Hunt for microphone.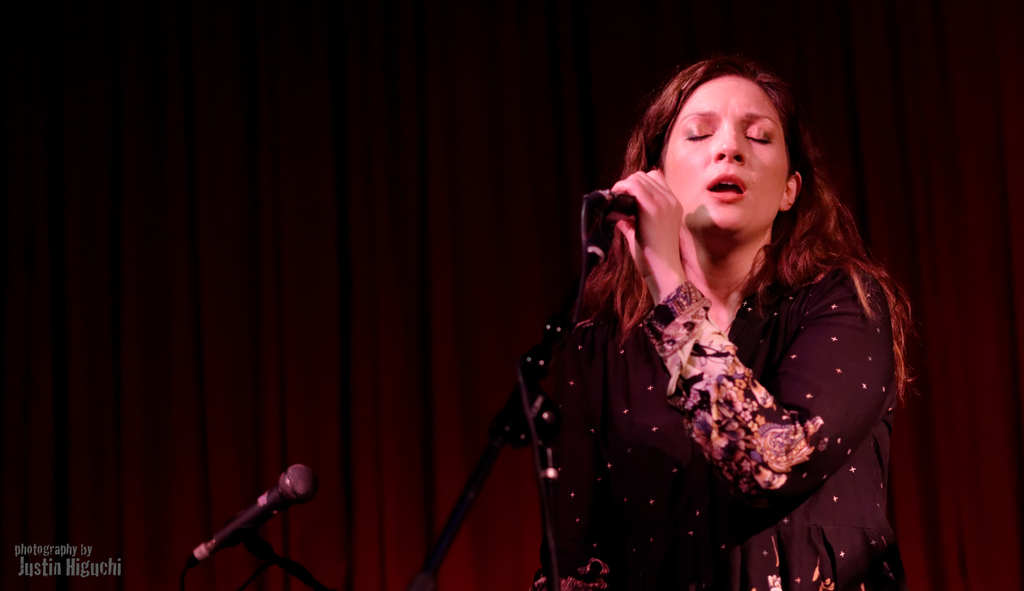
Hunted down at l=595, t=195, r=640, b=227.
